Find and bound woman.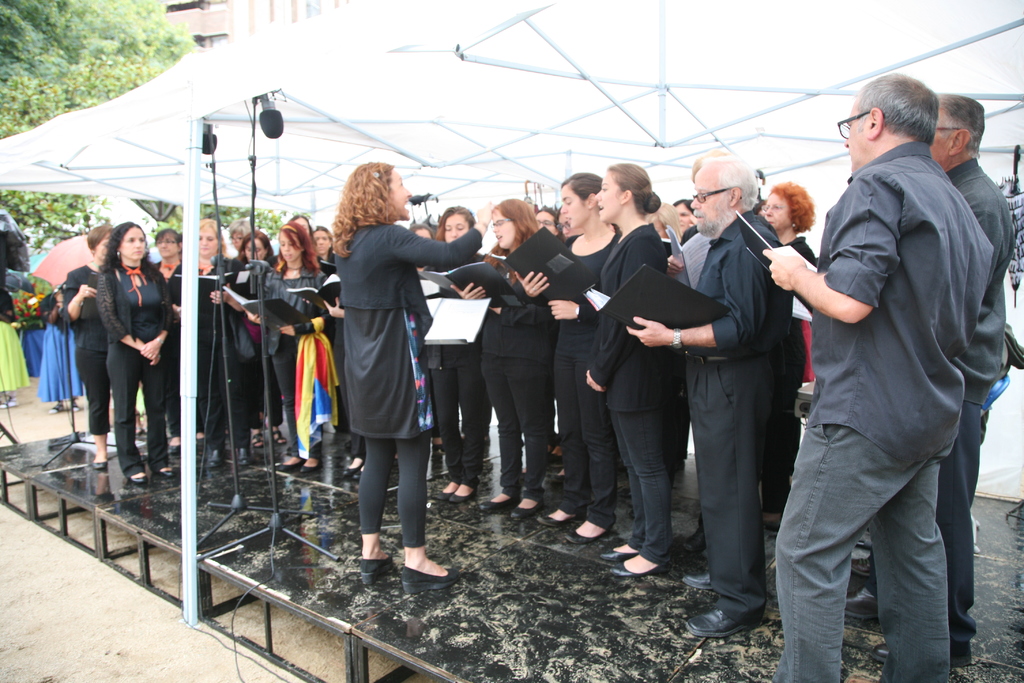
Bound: 223 215 255 259.
